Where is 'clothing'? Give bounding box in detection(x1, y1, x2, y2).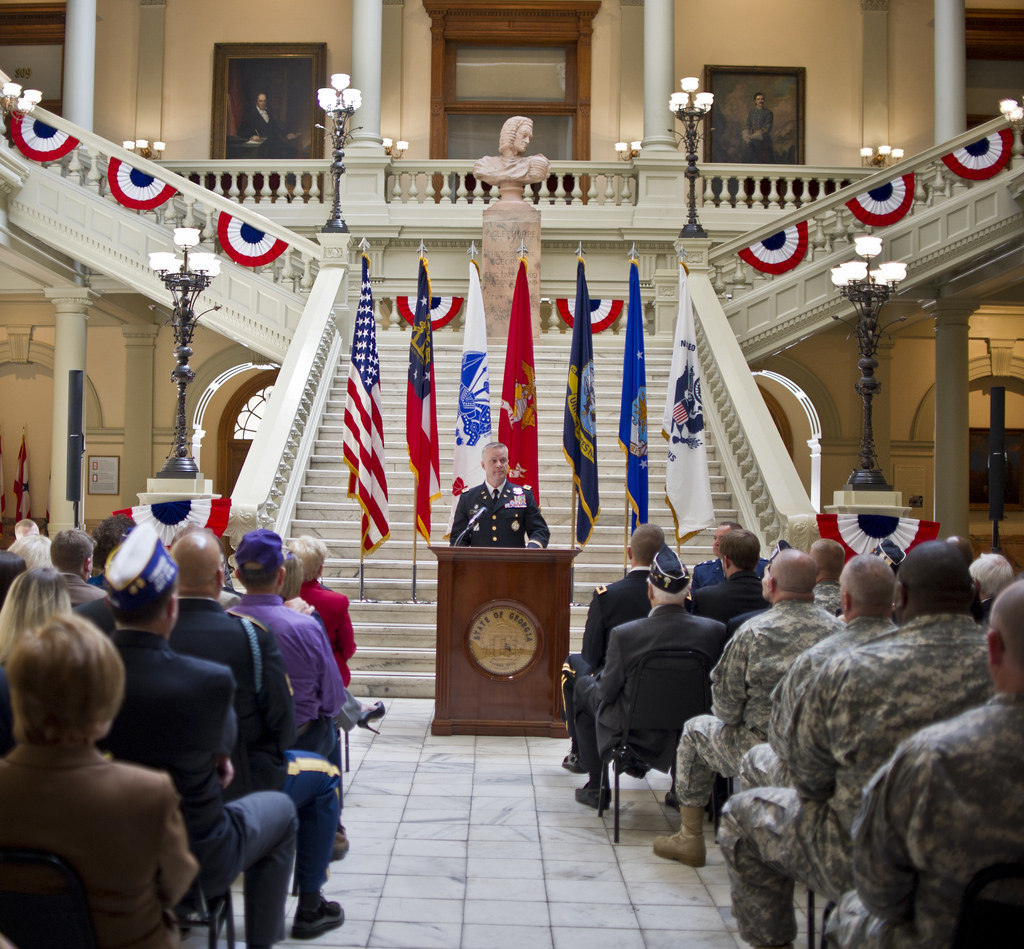
detection(741, 106, 774, 164).
